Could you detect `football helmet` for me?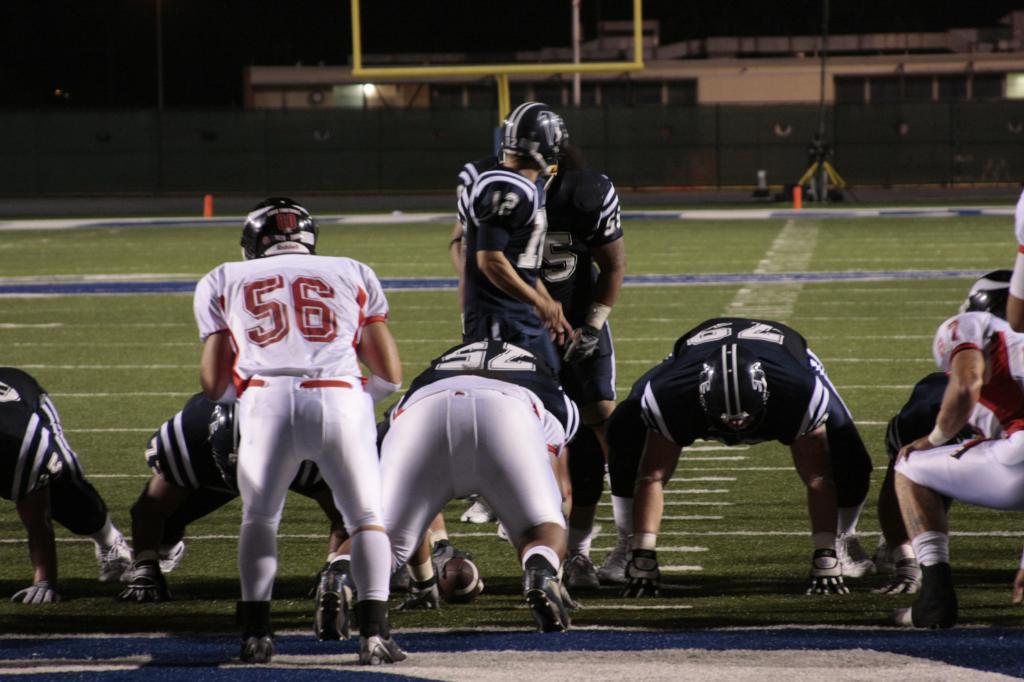
Detection result: (698,345,772,434).
